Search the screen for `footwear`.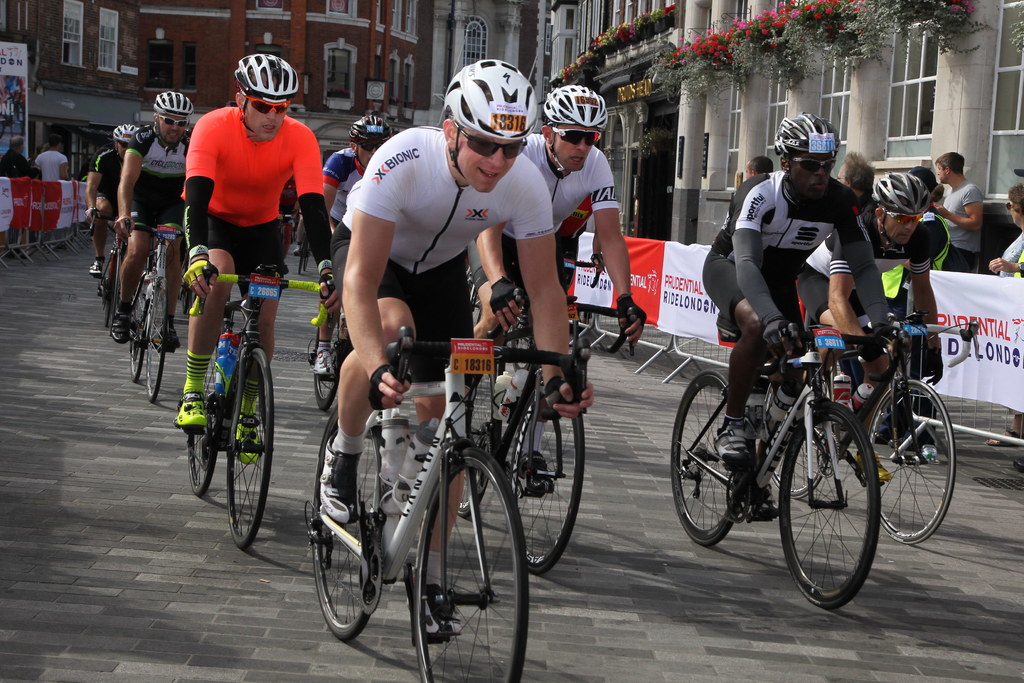
Found at select_region(715, 425, 766, 458).
